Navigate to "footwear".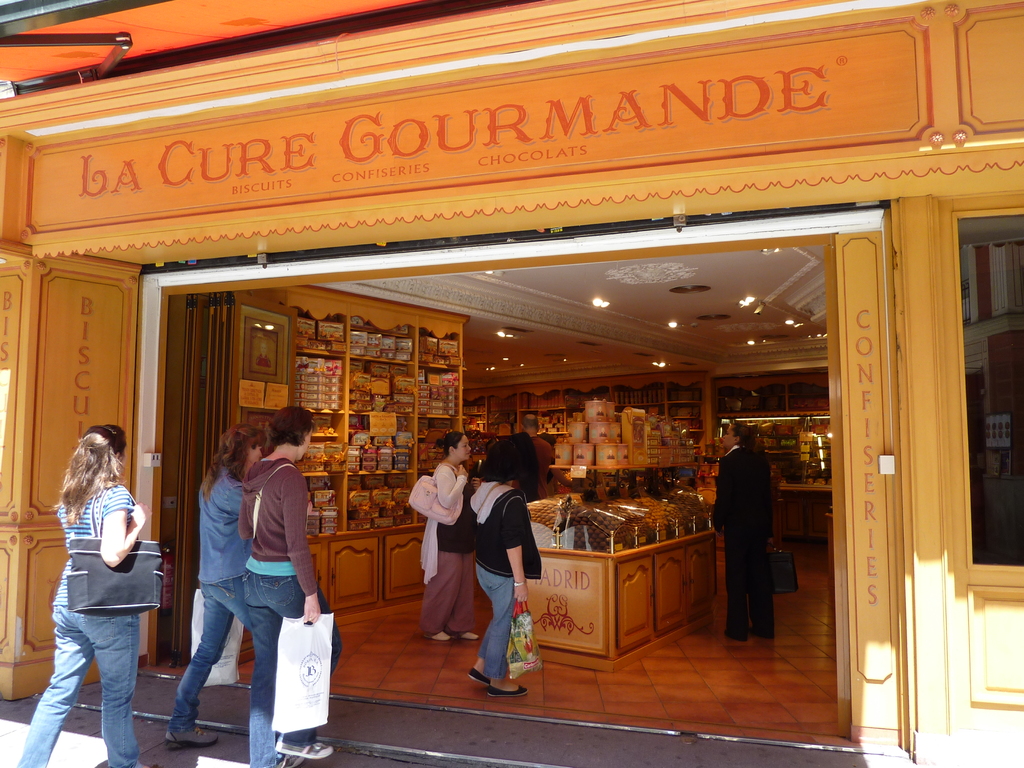
Navigation target: 167 728 216 748.
